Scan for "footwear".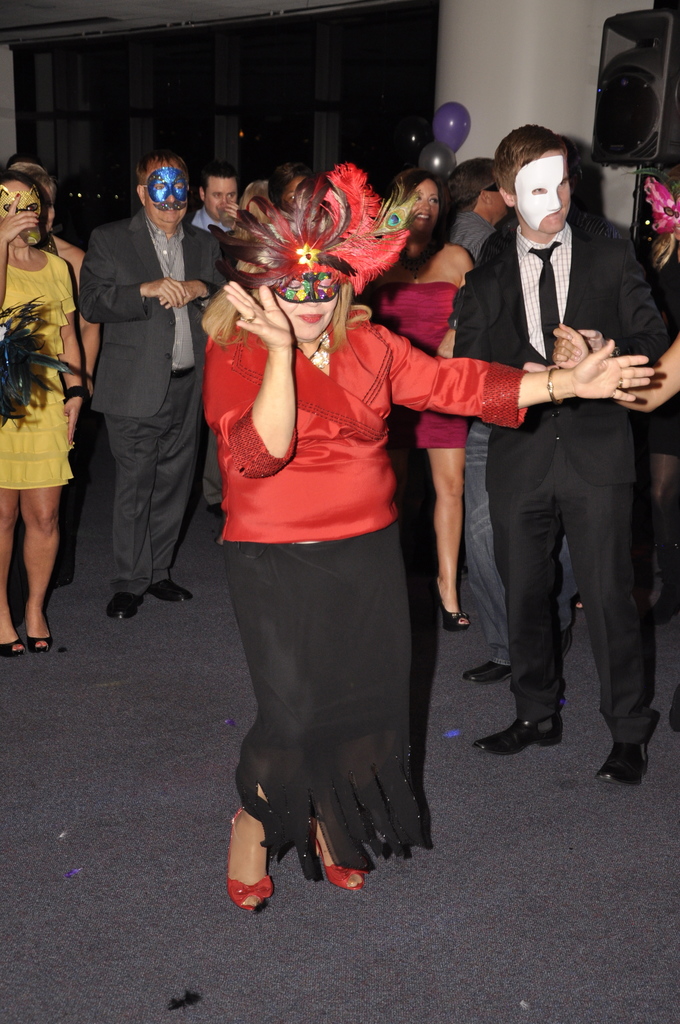
Scan result: Rect(423, 579, 472, 638).
